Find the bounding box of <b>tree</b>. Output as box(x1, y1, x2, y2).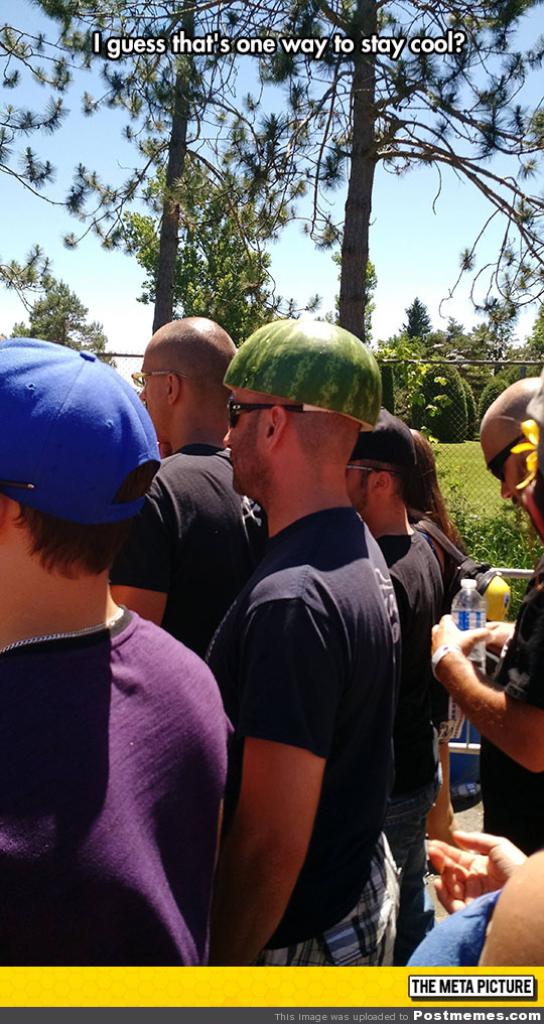
box(0, 0, 334, 352).
